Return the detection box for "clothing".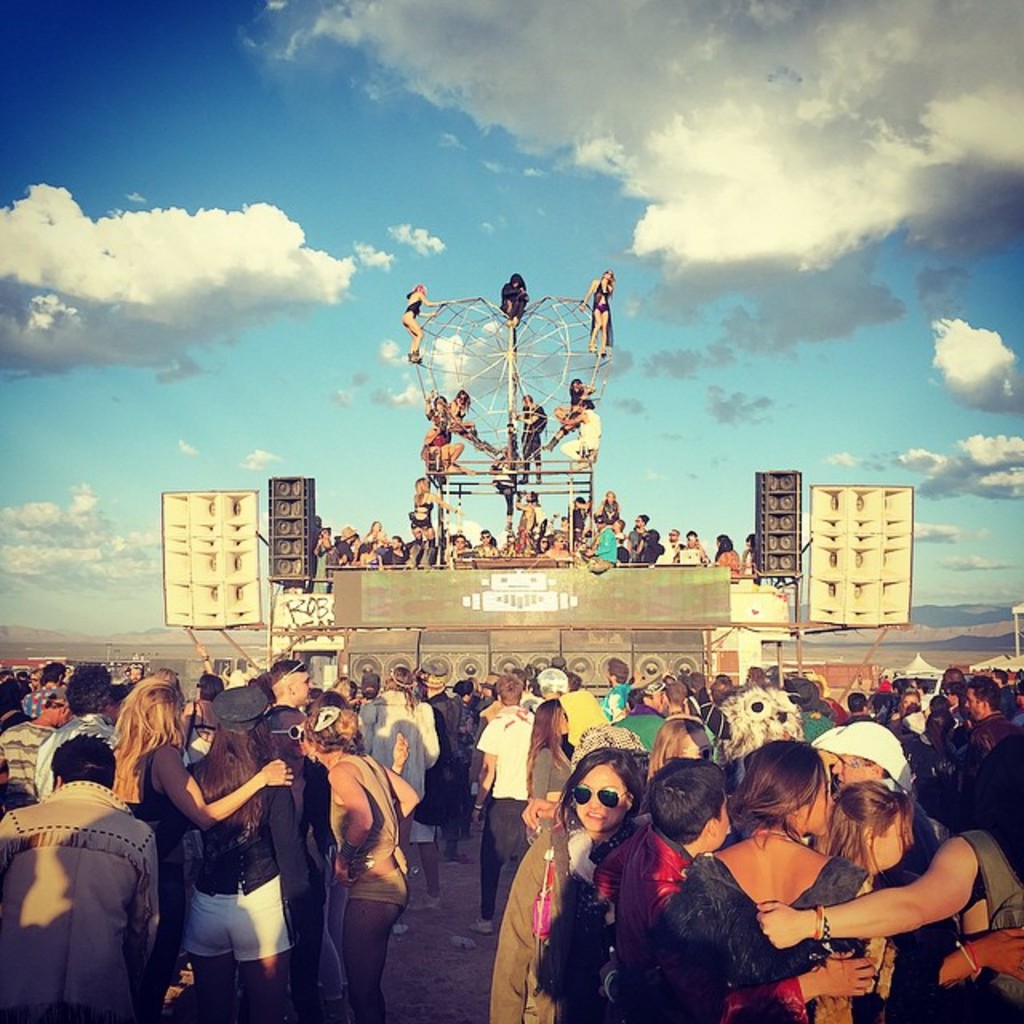
pyautogui.locateOnScreen(558, 411, 600, 462).
